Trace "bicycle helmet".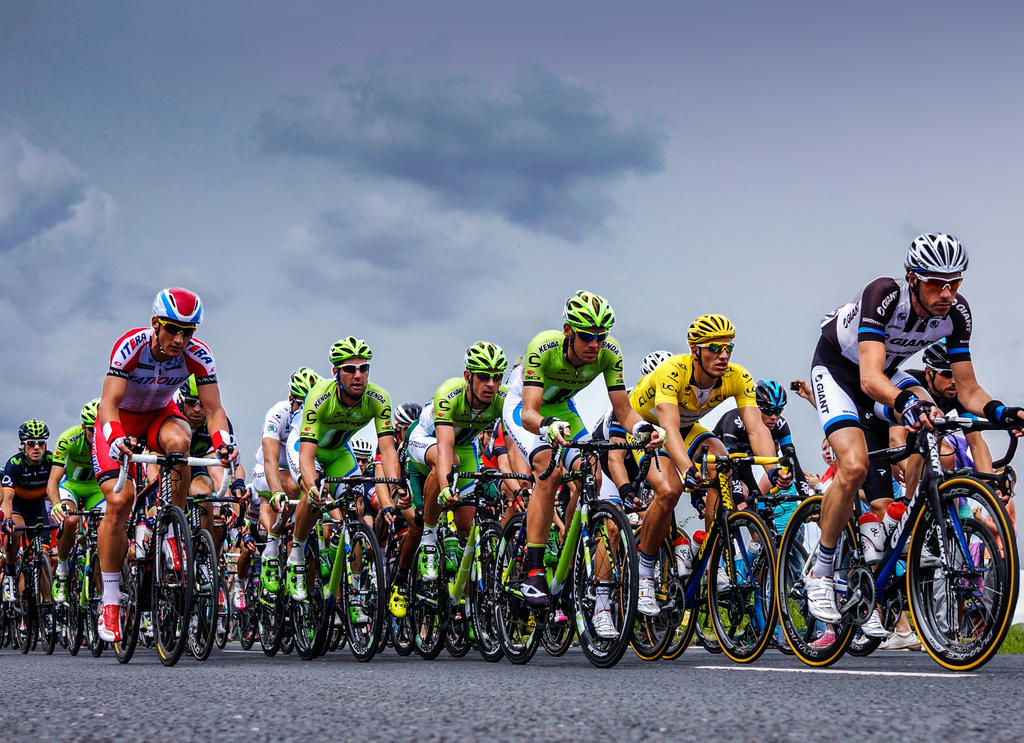
Traced to box=[328, 339, 373, 359].
